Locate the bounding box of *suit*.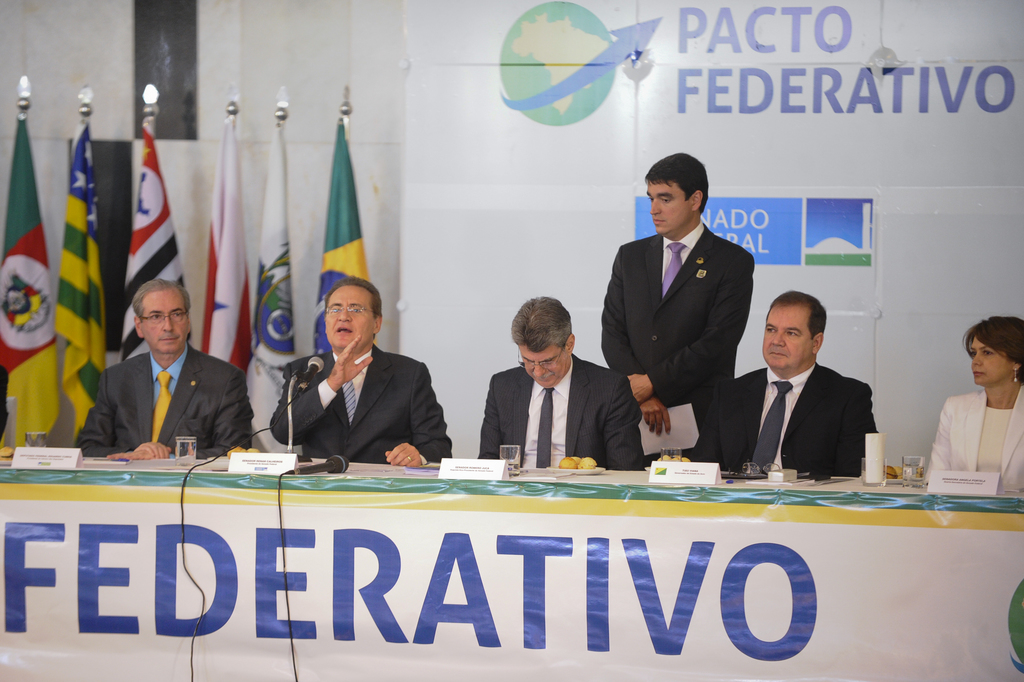
Bounding box: box(474, 348, 647, 472).
